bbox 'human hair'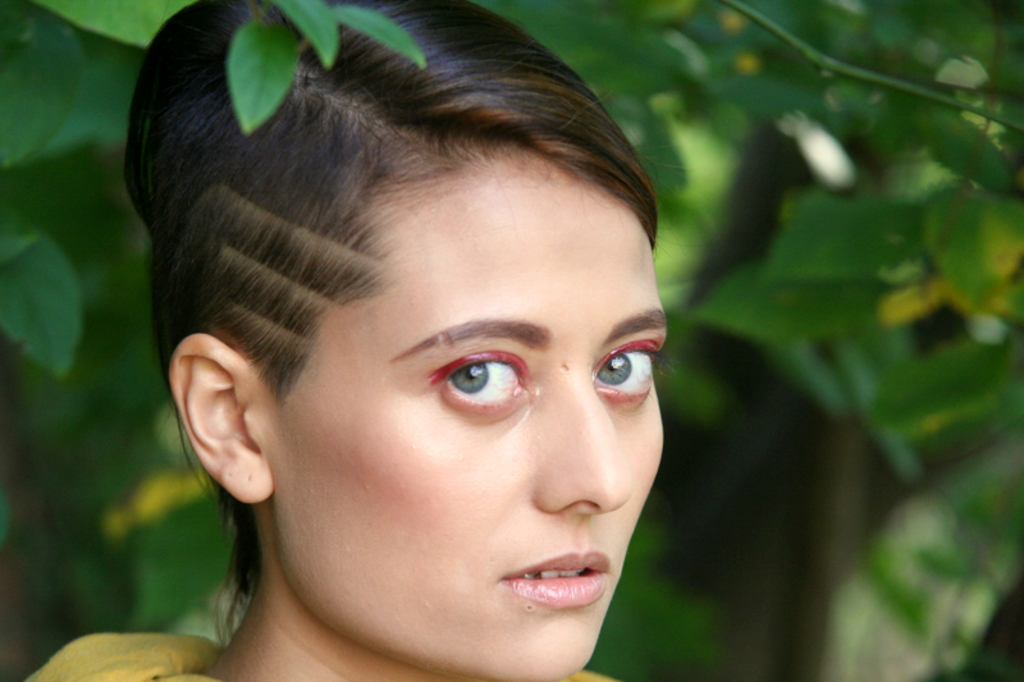
select_region(123, 0, 660, 646)
